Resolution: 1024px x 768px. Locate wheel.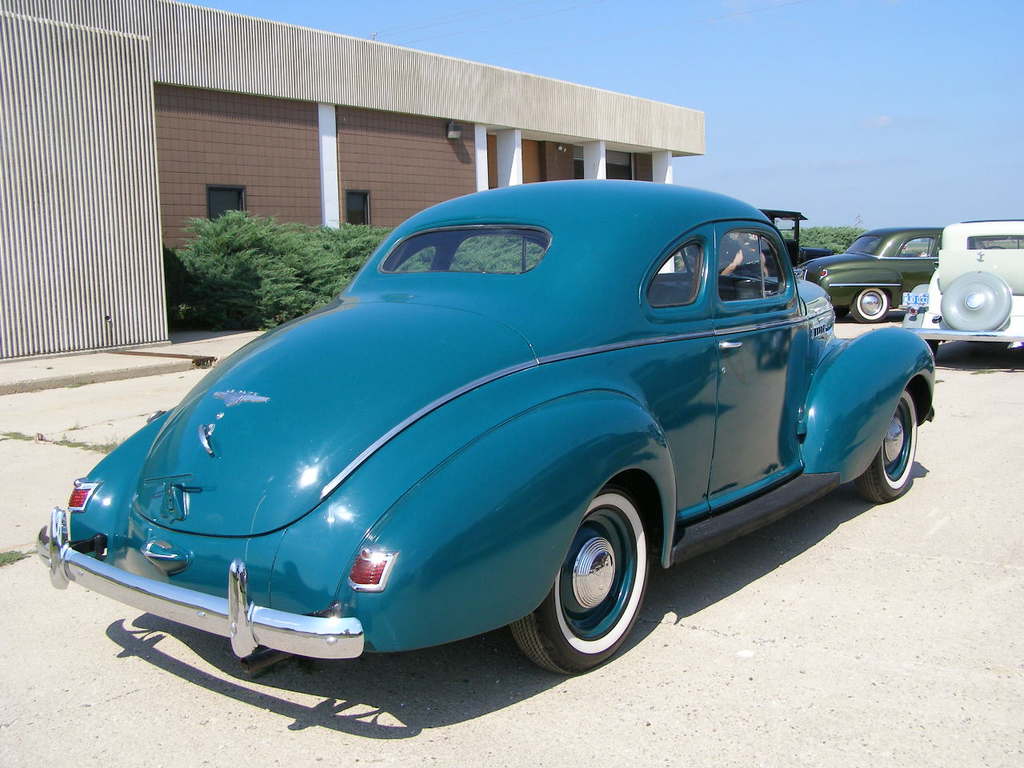
Rect(850, 287, 889, 322).
